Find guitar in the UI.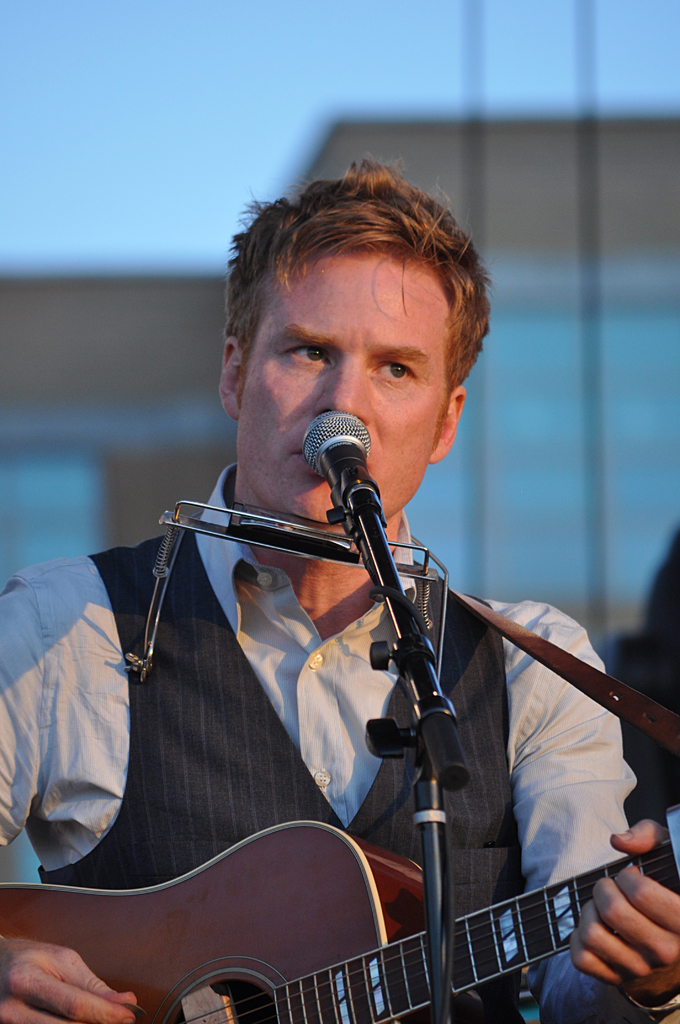
UI element at (left=0, top=808, right=679, bottom=1023).
